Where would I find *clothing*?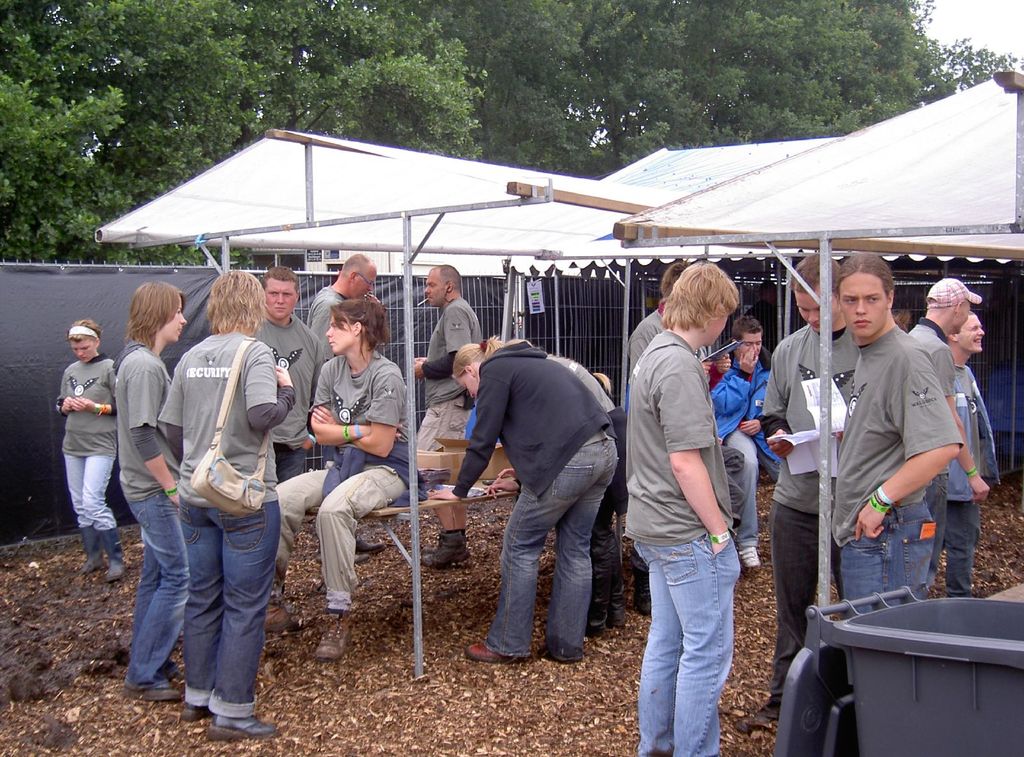
At bbox(445, 307, 619, 678).
